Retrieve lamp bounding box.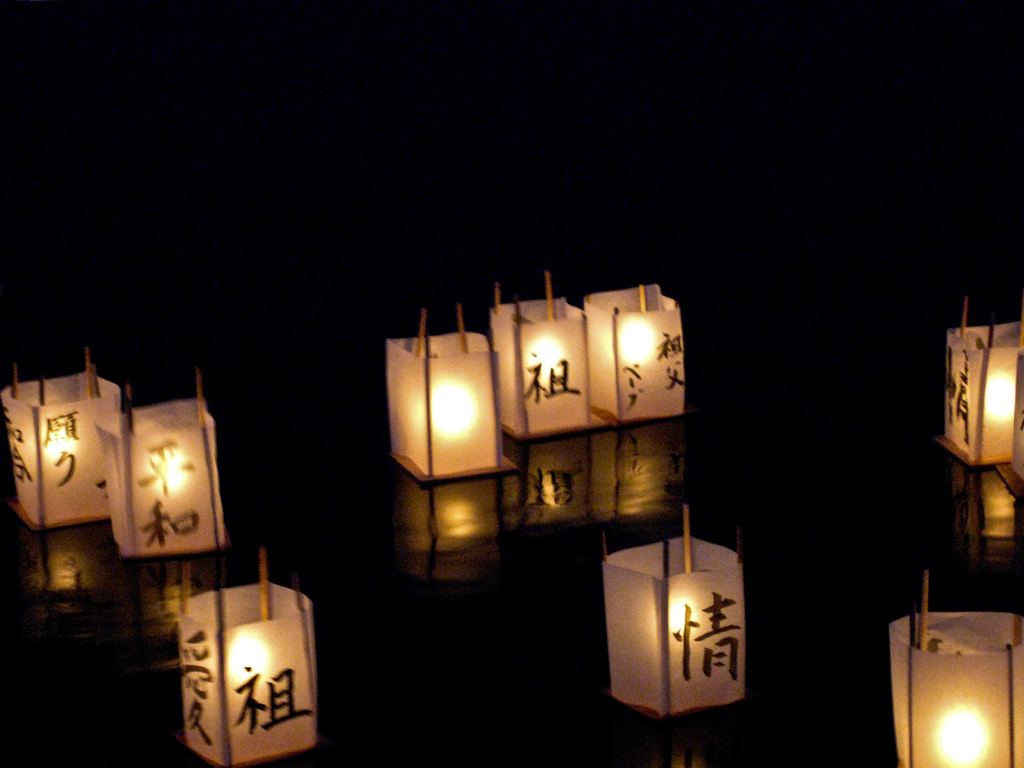
Bounding box: 947/297/1023/468.
